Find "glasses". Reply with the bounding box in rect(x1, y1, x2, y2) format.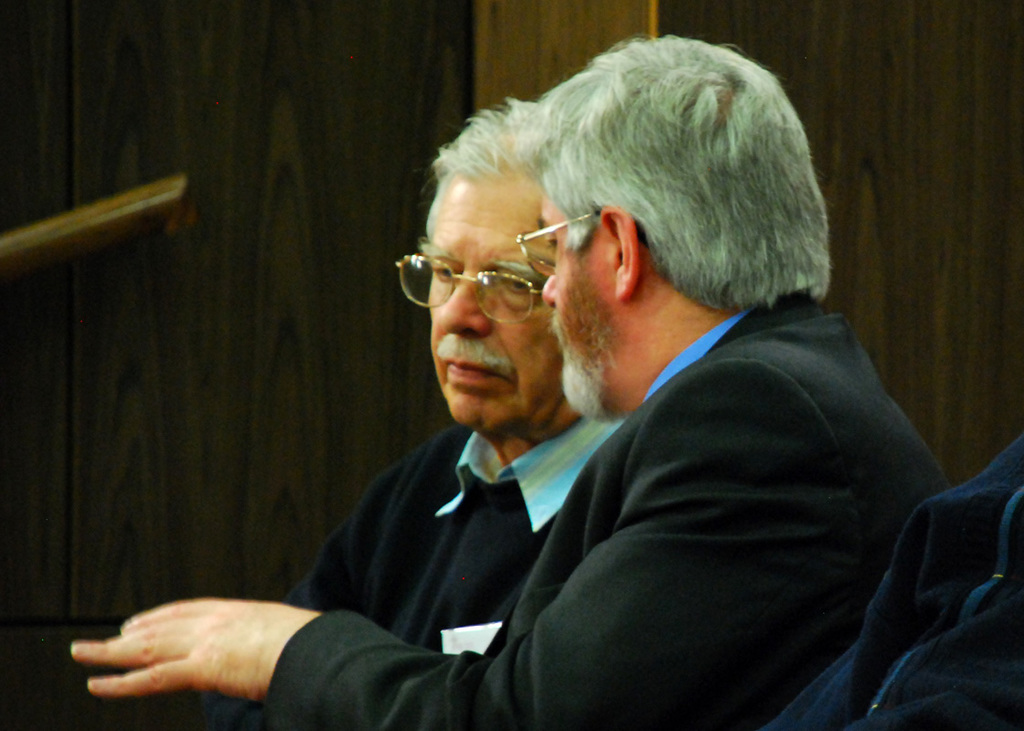
rect(514, 205, 604, 278).
